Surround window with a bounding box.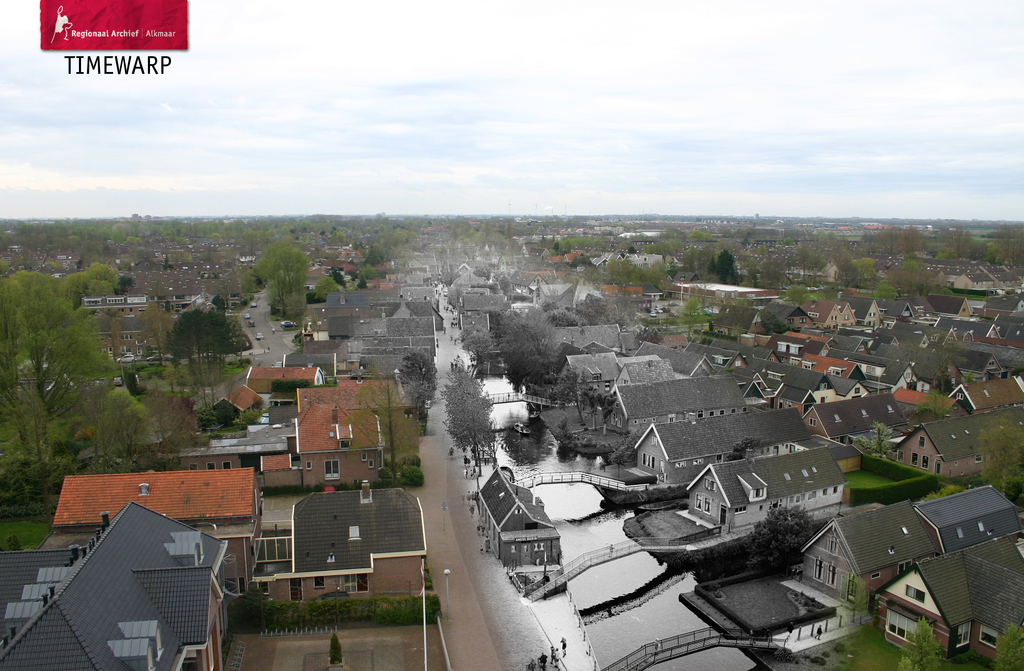
pyautogui.locateOnScreen(785, 399, 796, 407).
